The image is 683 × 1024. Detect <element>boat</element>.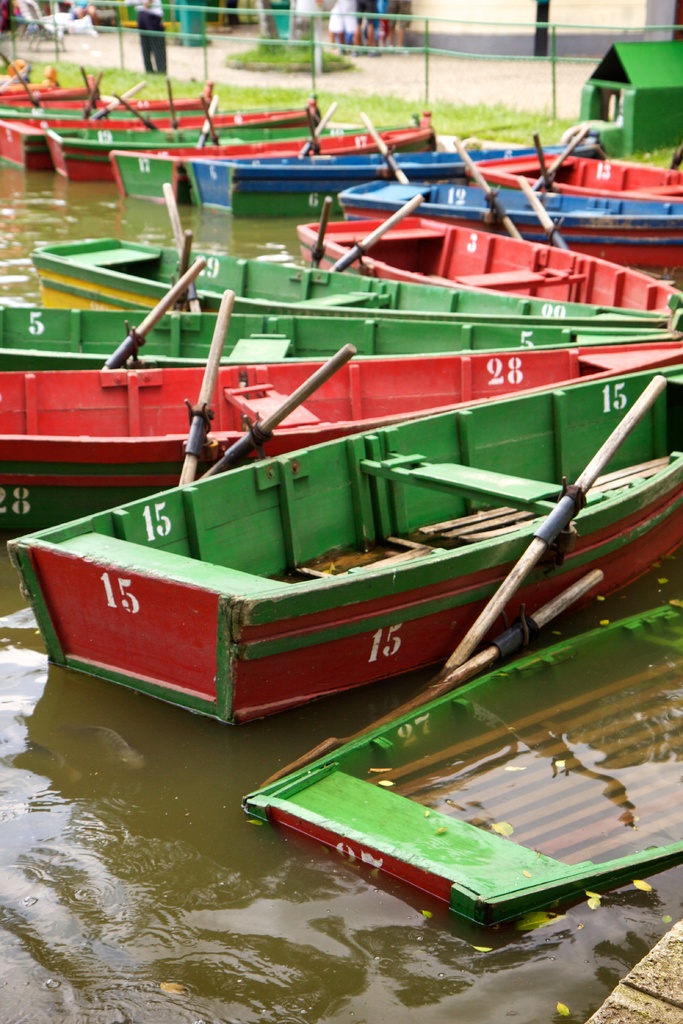
Detection: <box>22,230,682,324</box>.
